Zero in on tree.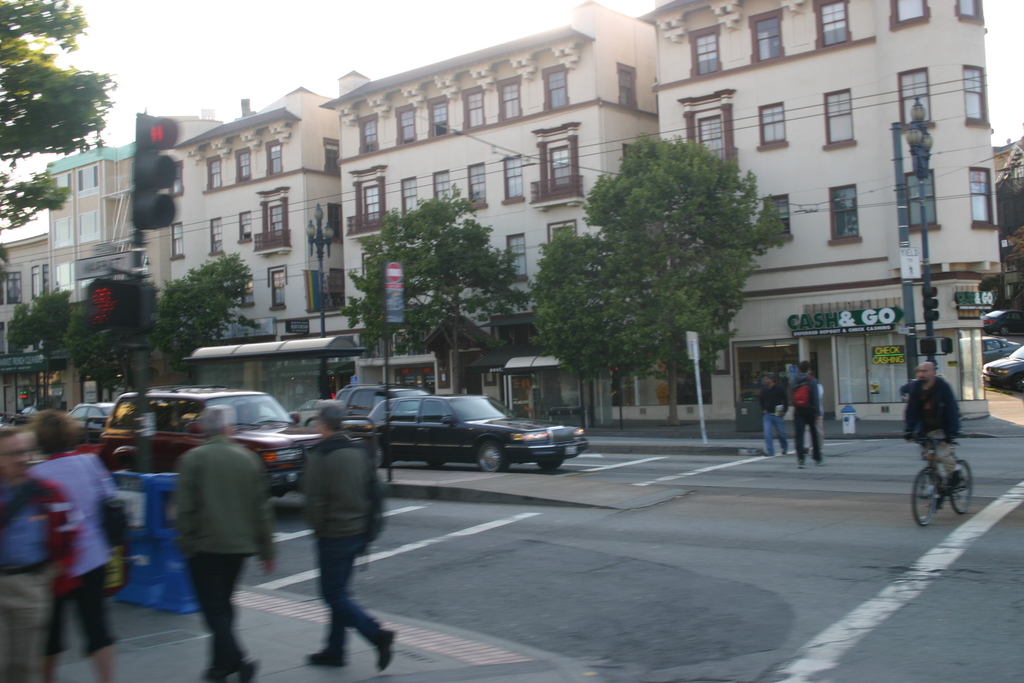
Zeroed in: pyautogui.locateOnScreen(524, 119, 800, 413).
